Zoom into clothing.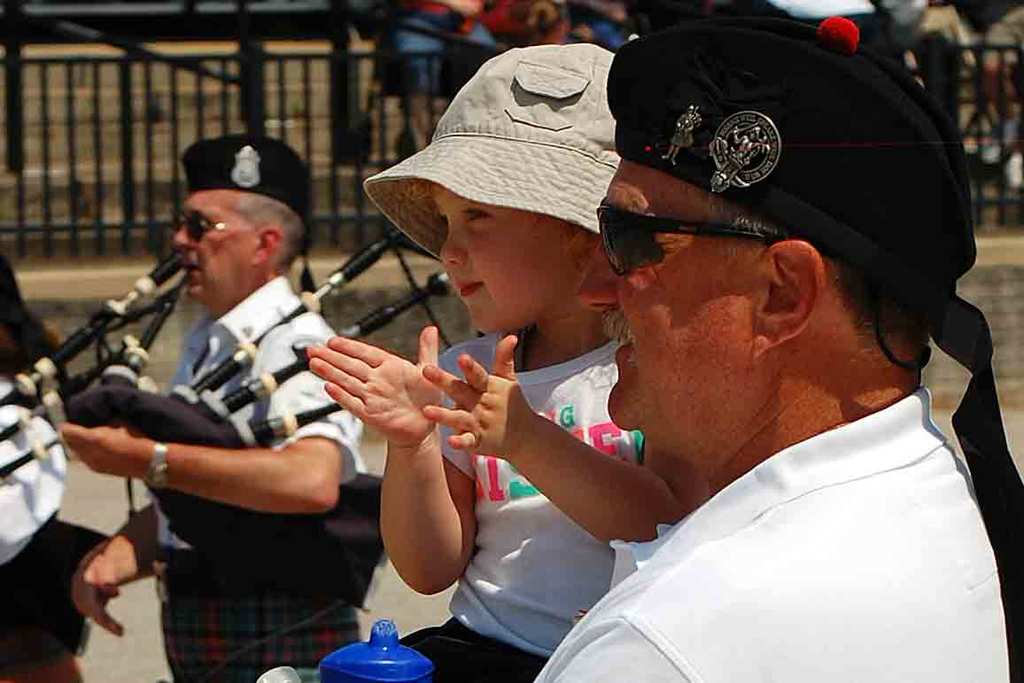
Zoom target: {"left": 0, "top": 373, "right": 112, "bottom": 678}.
